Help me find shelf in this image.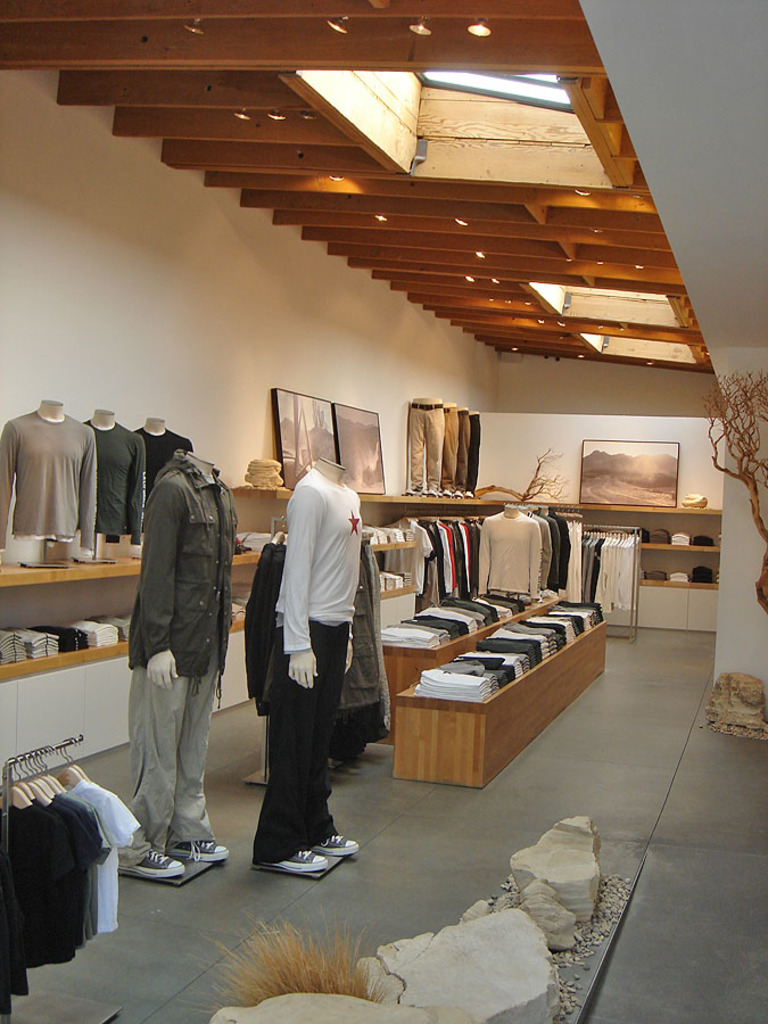
Found it: region(224, 474, 291, 503).
